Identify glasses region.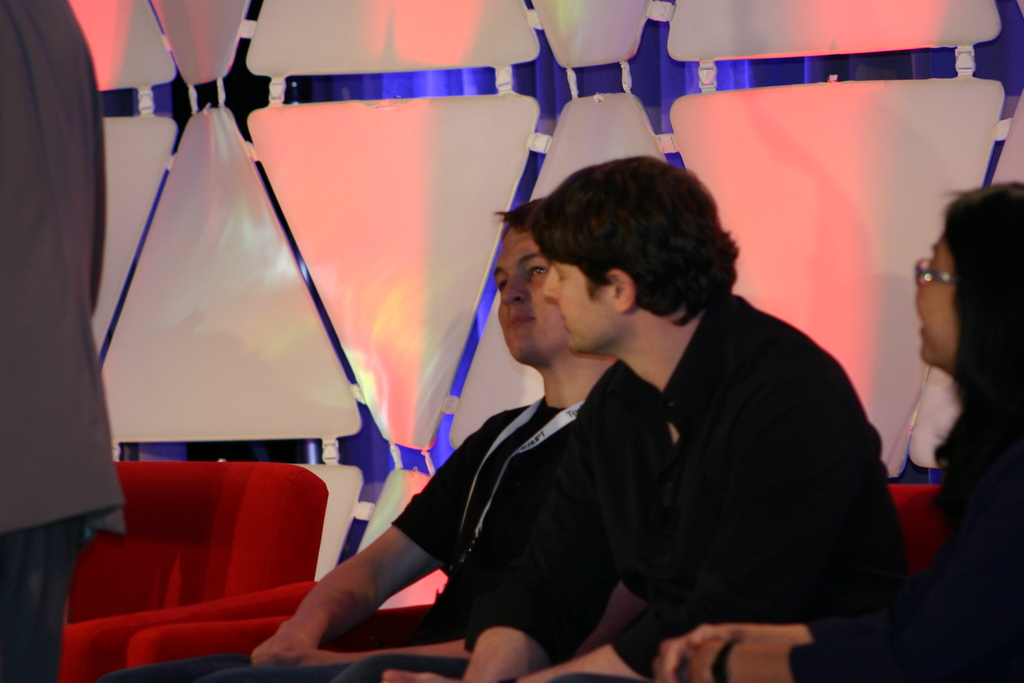
Region: pyautogui.locateOnScreen(915, 253, 963, 286).
